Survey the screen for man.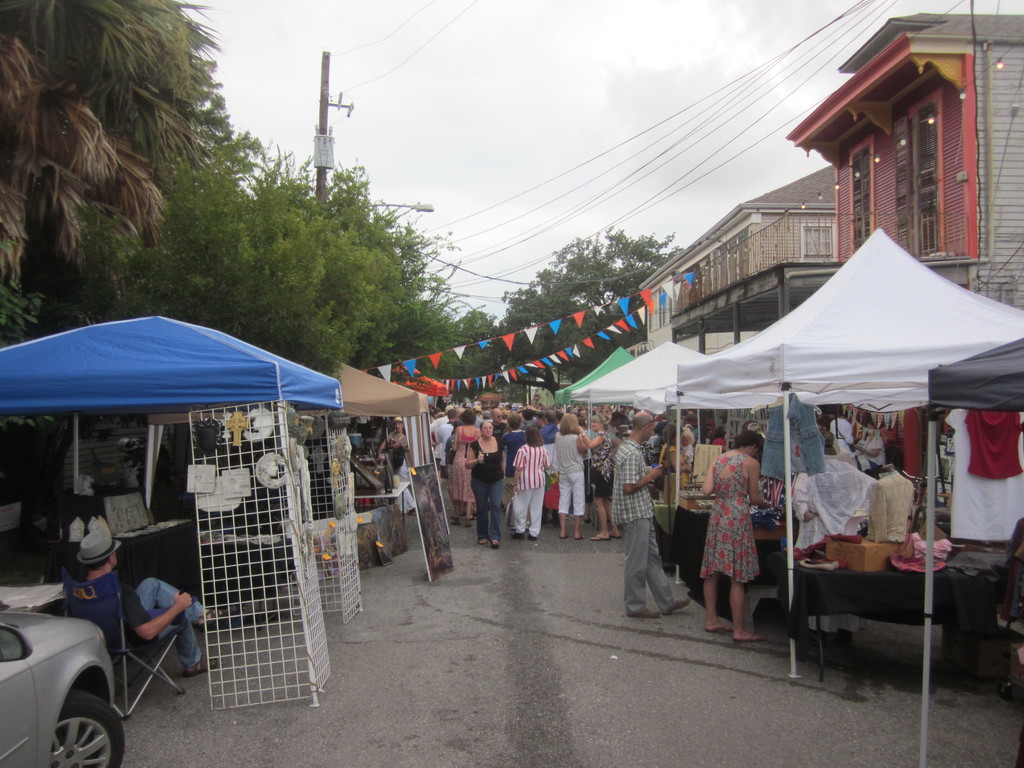
Survey found: detection(539, 411, 558, 527).
